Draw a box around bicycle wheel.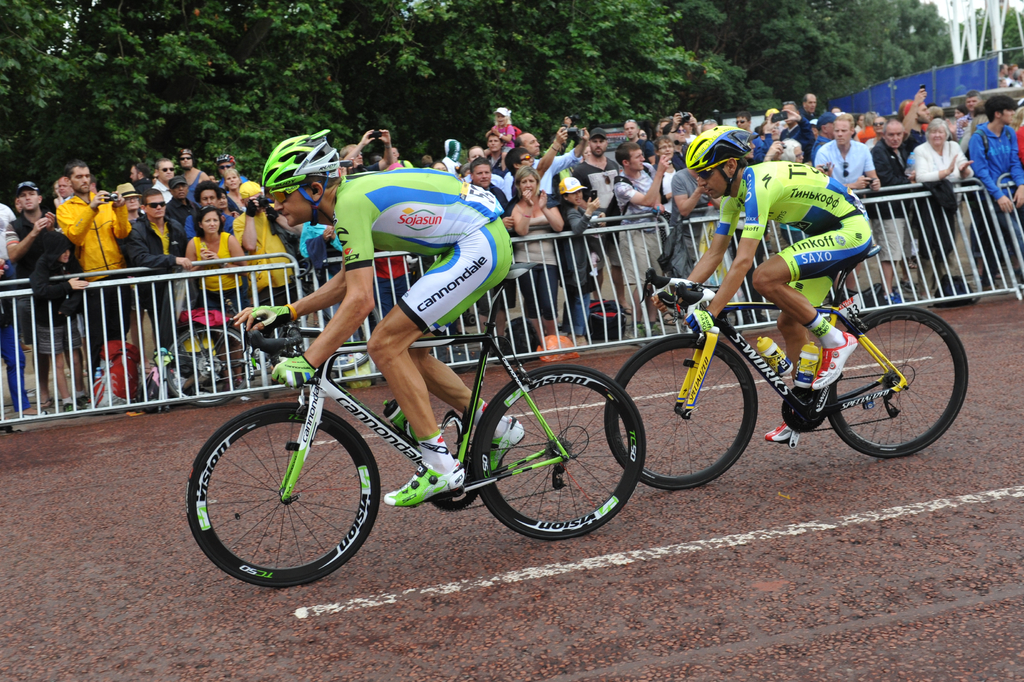
605:332:758:491.
